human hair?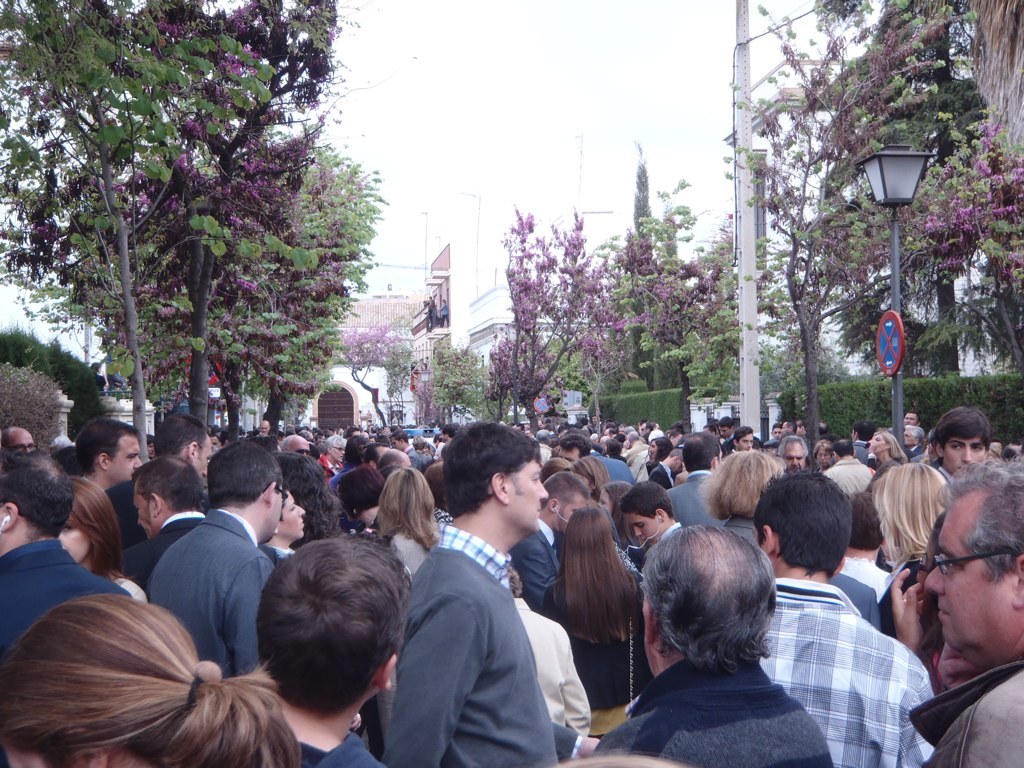
[x1=283, y1=433, x2=298, y2=446]
